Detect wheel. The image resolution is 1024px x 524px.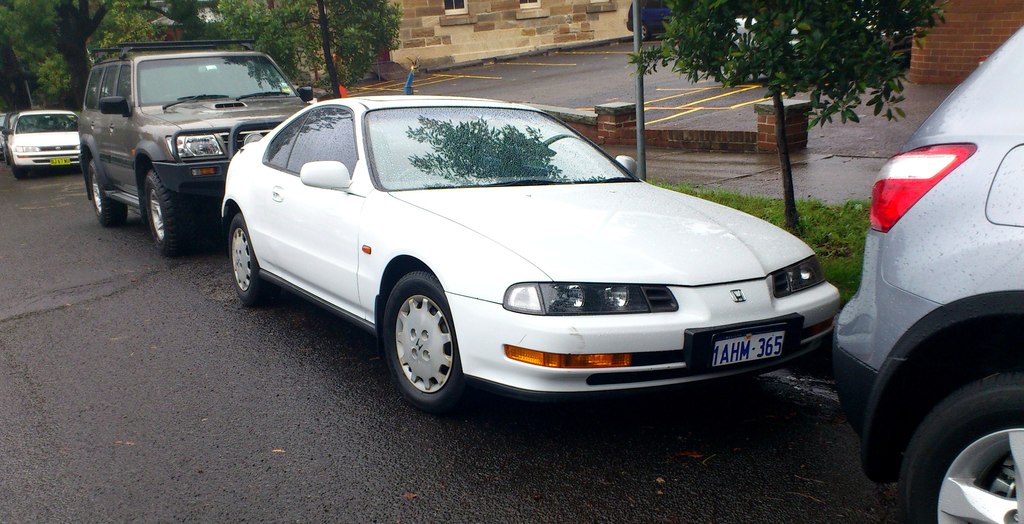
<bbox>145, 167, 201, 259</bbox>.
